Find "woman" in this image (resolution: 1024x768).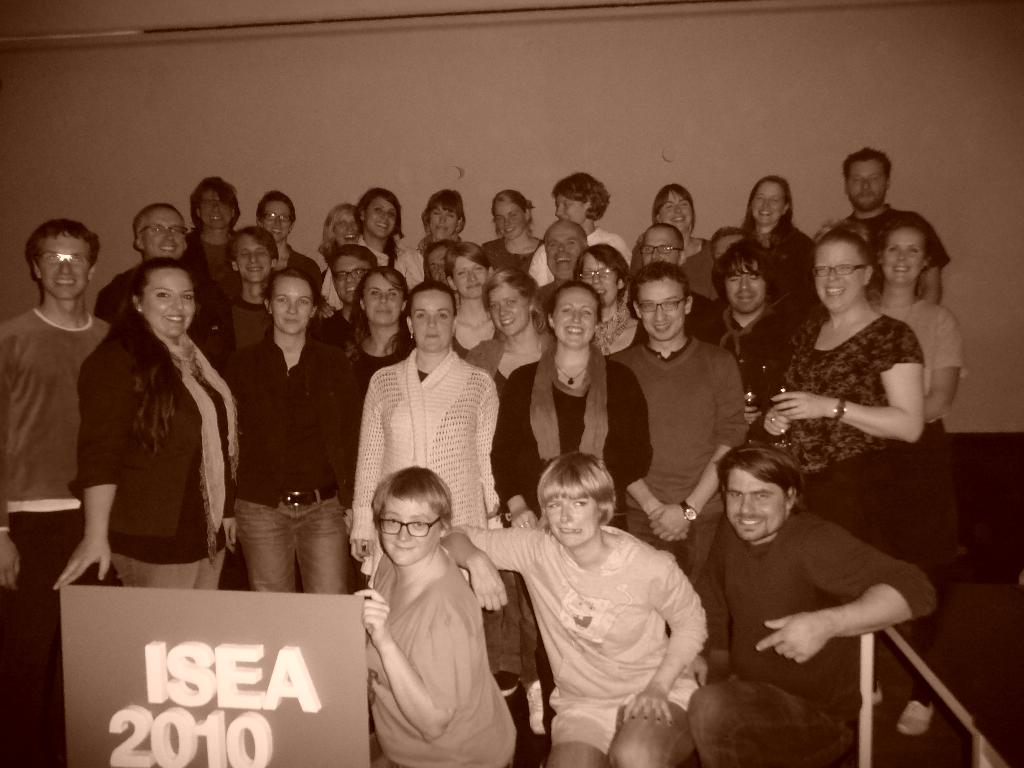
<region>50, 257, 241, 593</region>.
